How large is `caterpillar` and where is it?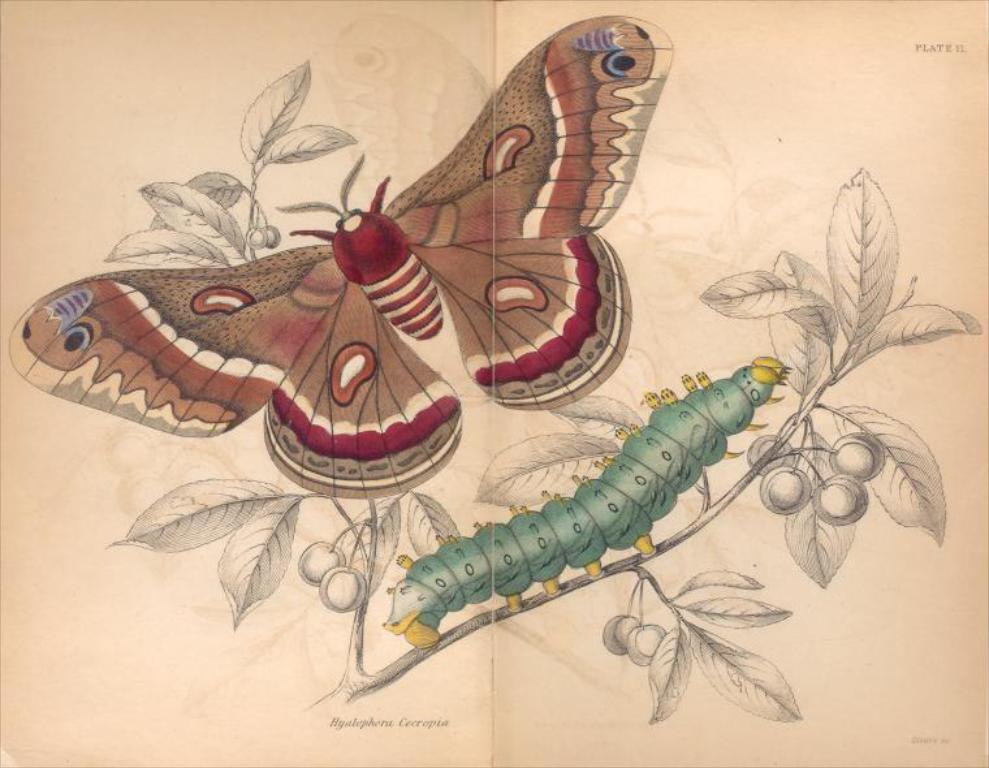
Bounding box: BBox(381, 372, 783, 650).
